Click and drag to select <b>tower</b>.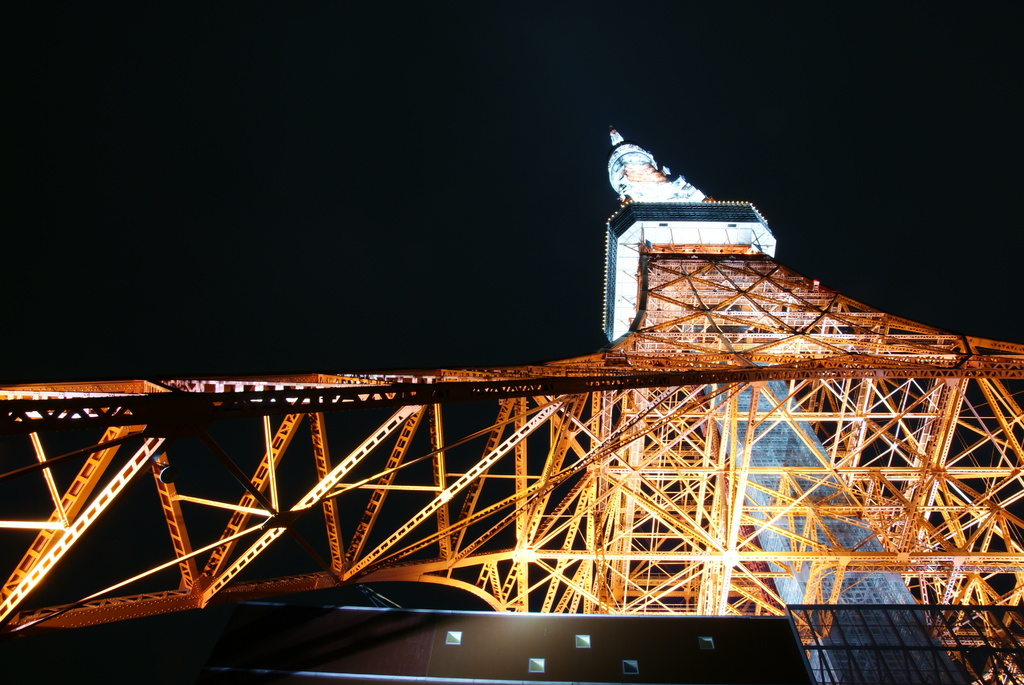
Selection: 0 123 1023 684.
